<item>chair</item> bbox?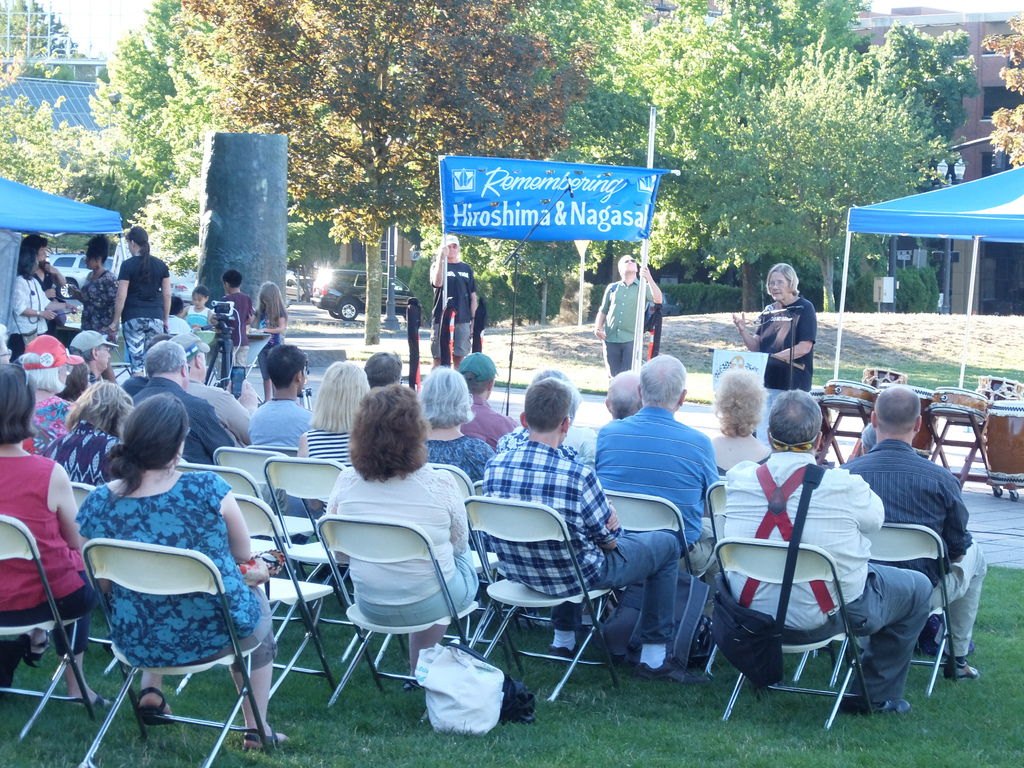
pyautogui.locateOnScreen(75, 541, 271, 767)
